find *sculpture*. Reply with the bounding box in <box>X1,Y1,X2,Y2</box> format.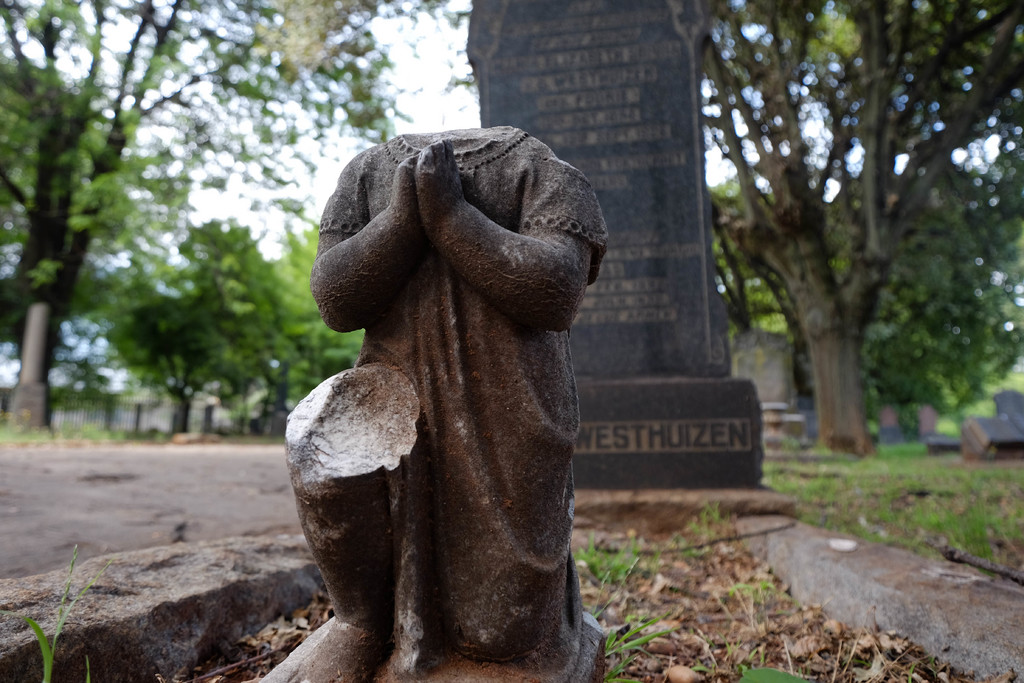
<box>259,129,659,682</box>.
